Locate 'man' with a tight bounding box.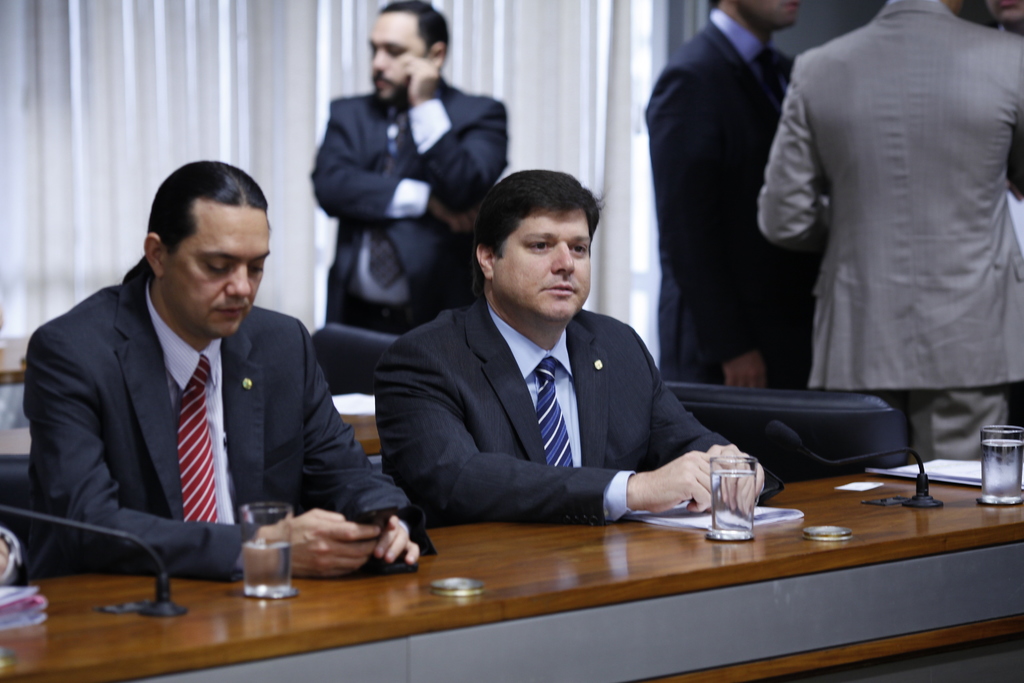
<bbox>754, 0, 1023, 465</bbox>.
